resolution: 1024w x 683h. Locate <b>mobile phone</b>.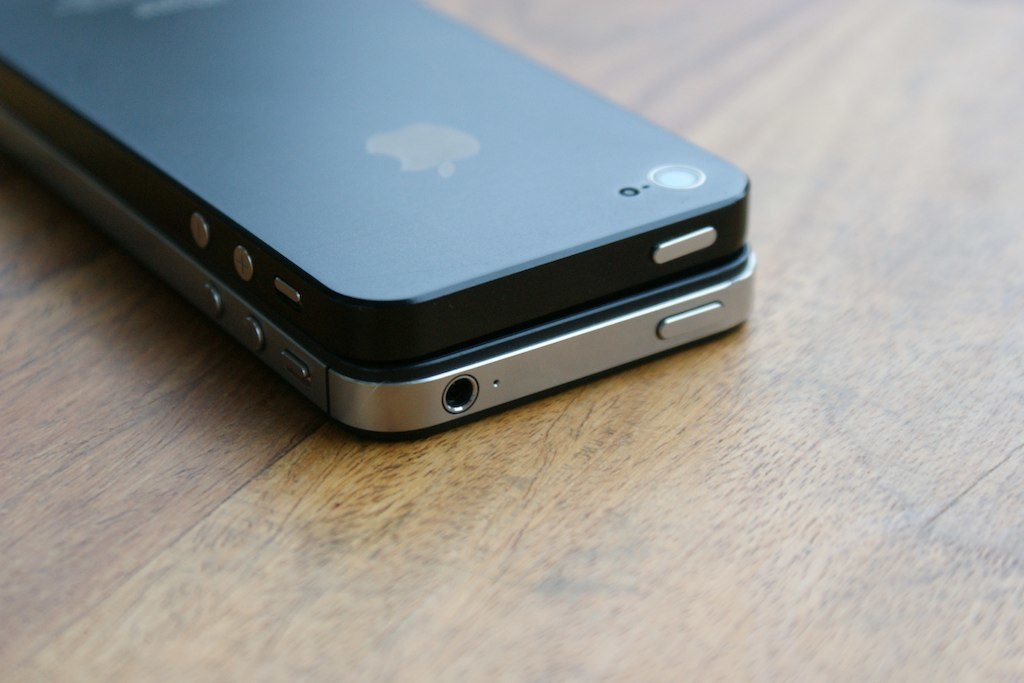
(x1=5, y1=123, x2=755, y2=437).
